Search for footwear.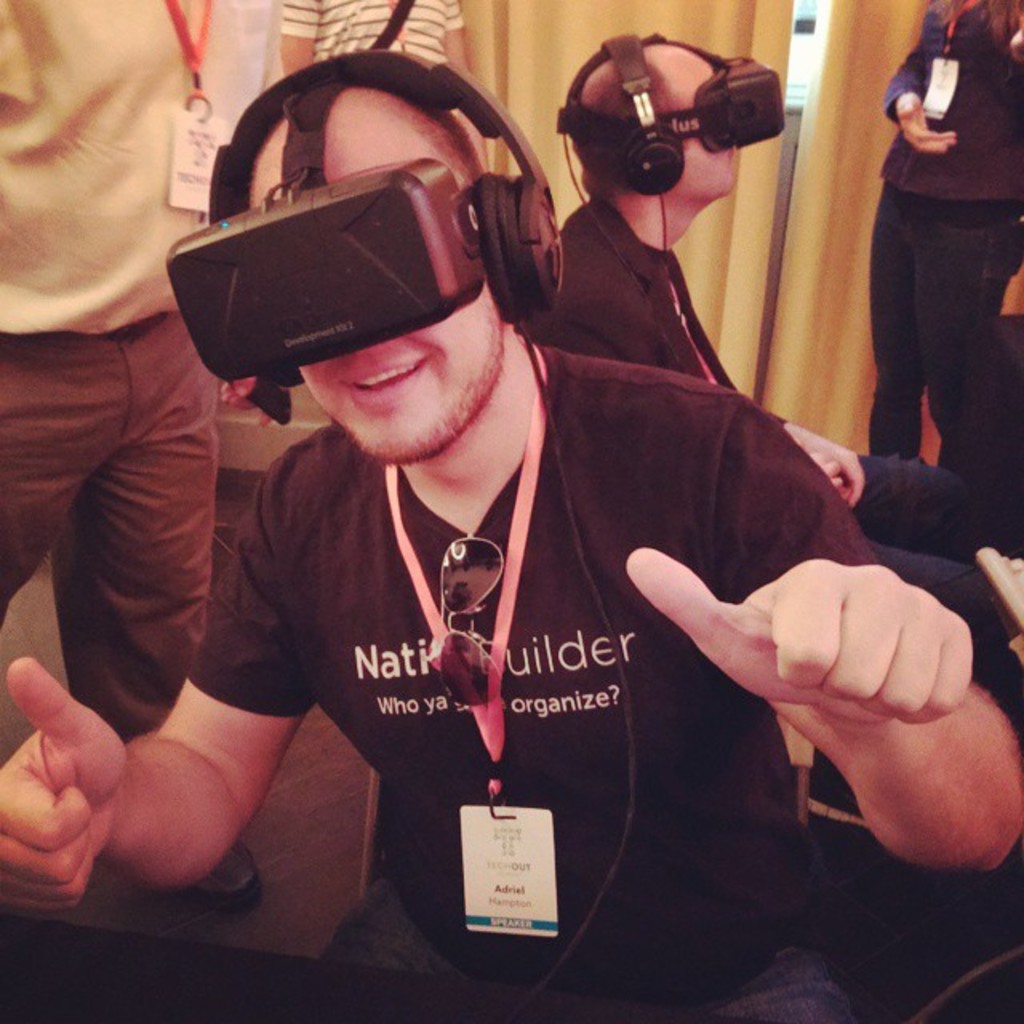
Found at 208:837:259:906.
